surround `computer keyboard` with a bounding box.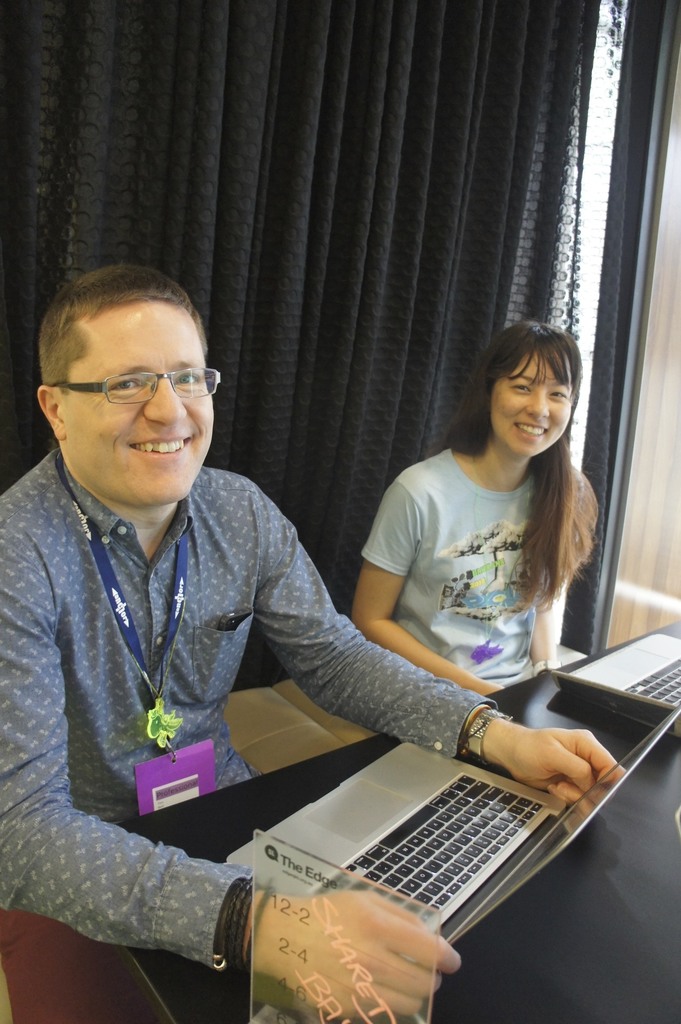
region(305, 770, 546, 926).
